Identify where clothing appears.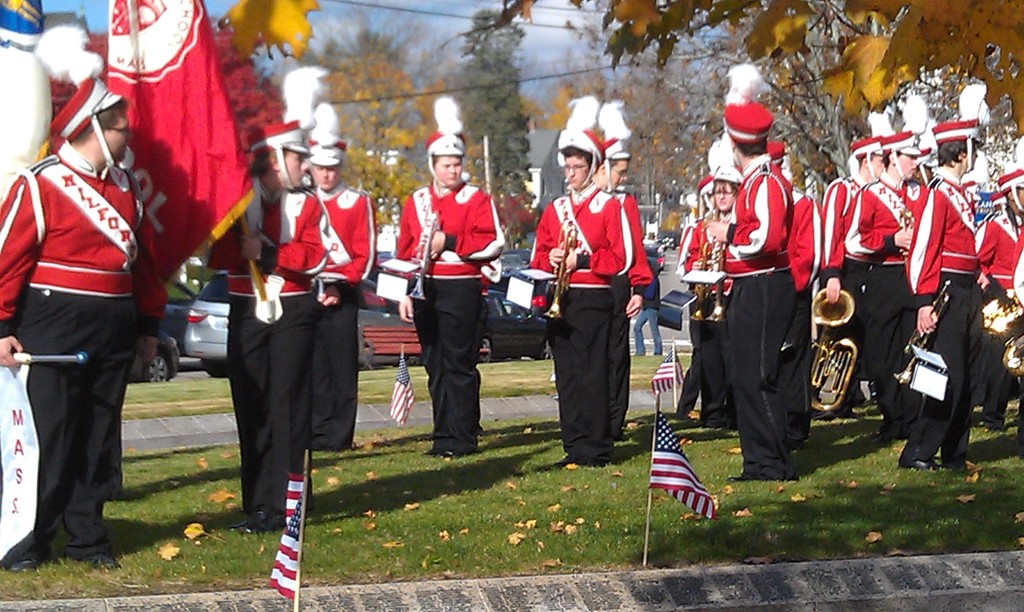
Appears at box(530, 92, 630, 460).
